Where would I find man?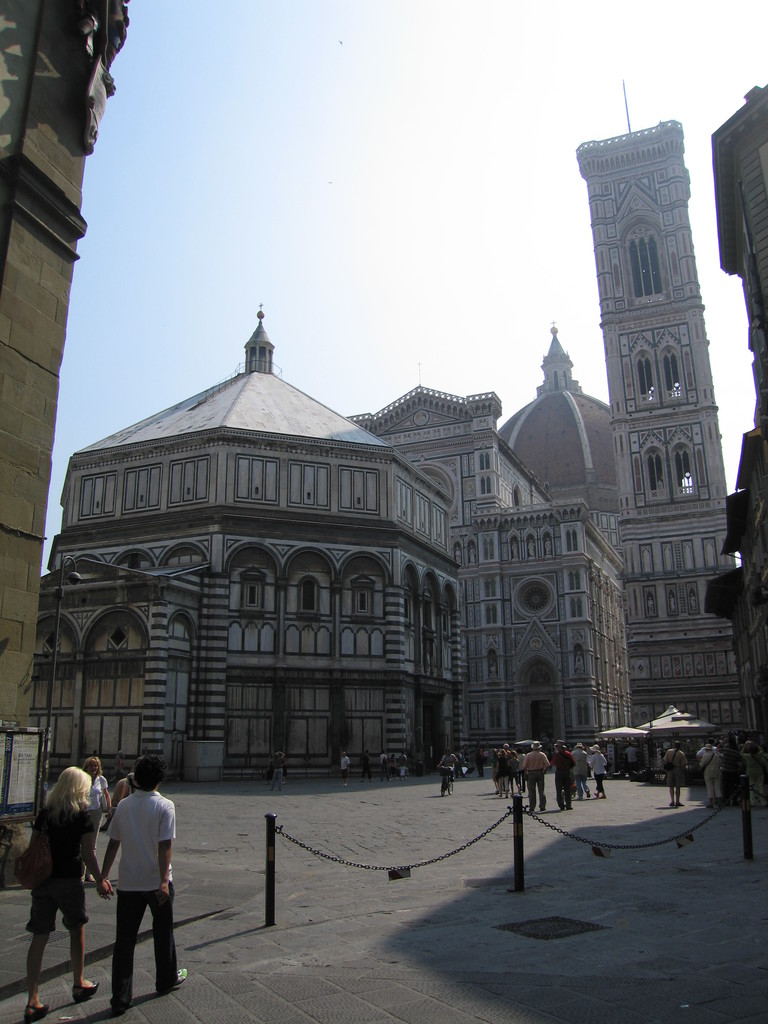
At box=[520, 739, 545, 815].
